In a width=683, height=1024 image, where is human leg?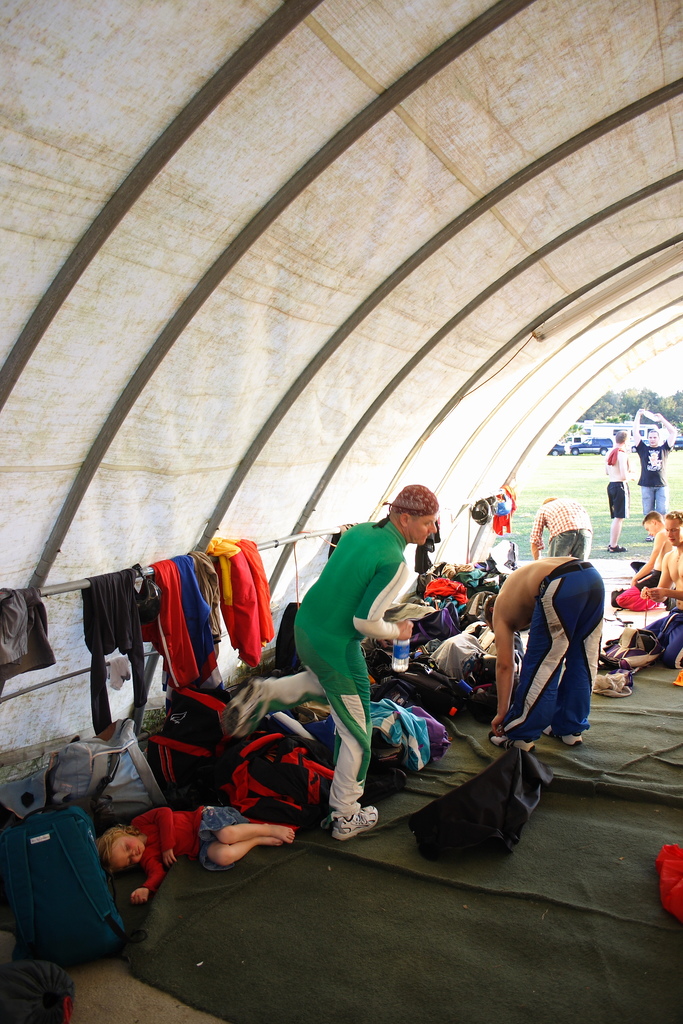
[x1=643, y1=486, x2=667, y2=512].
